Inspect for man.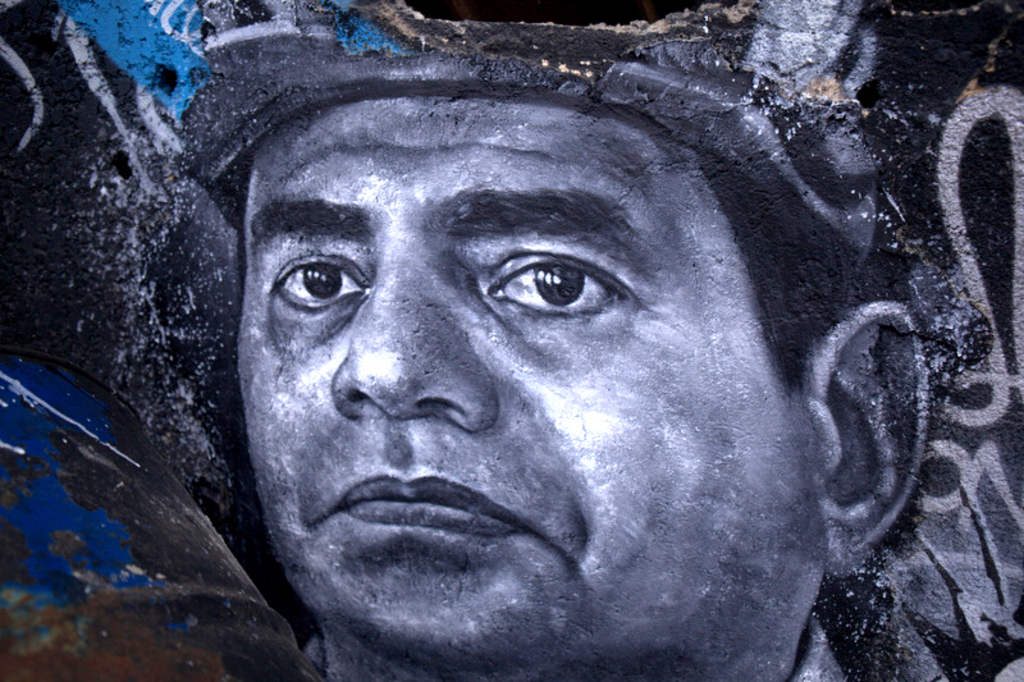
Inspection: 95/24/991/681.
